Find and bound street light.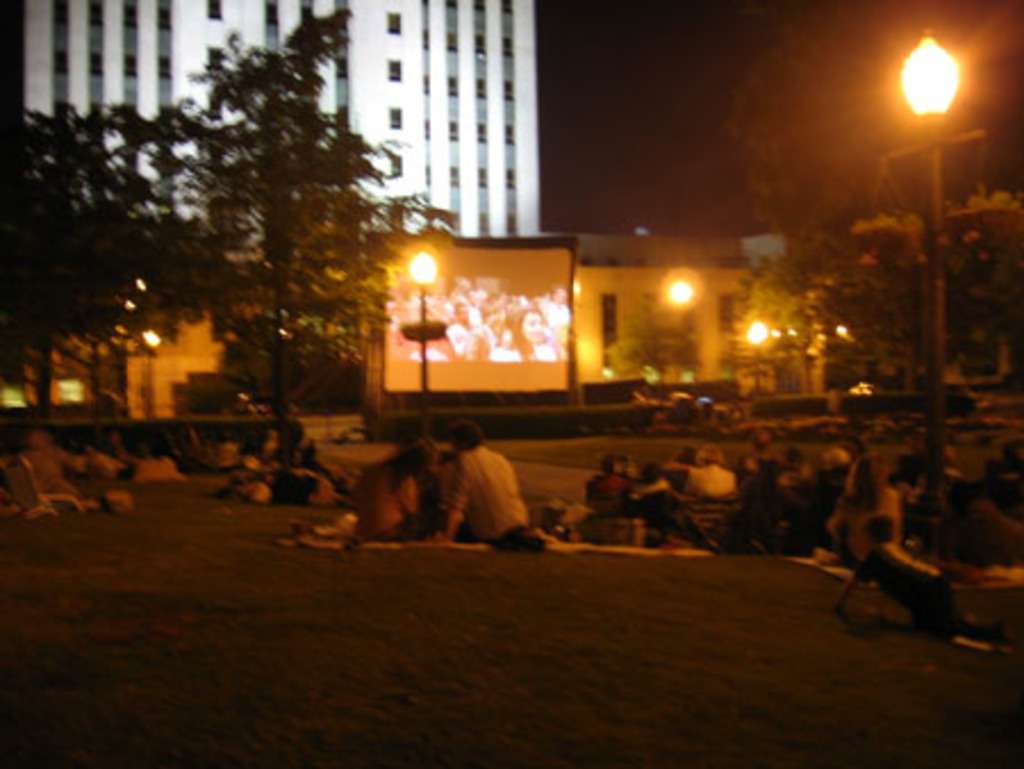
Bound: [883,7,997,330].
